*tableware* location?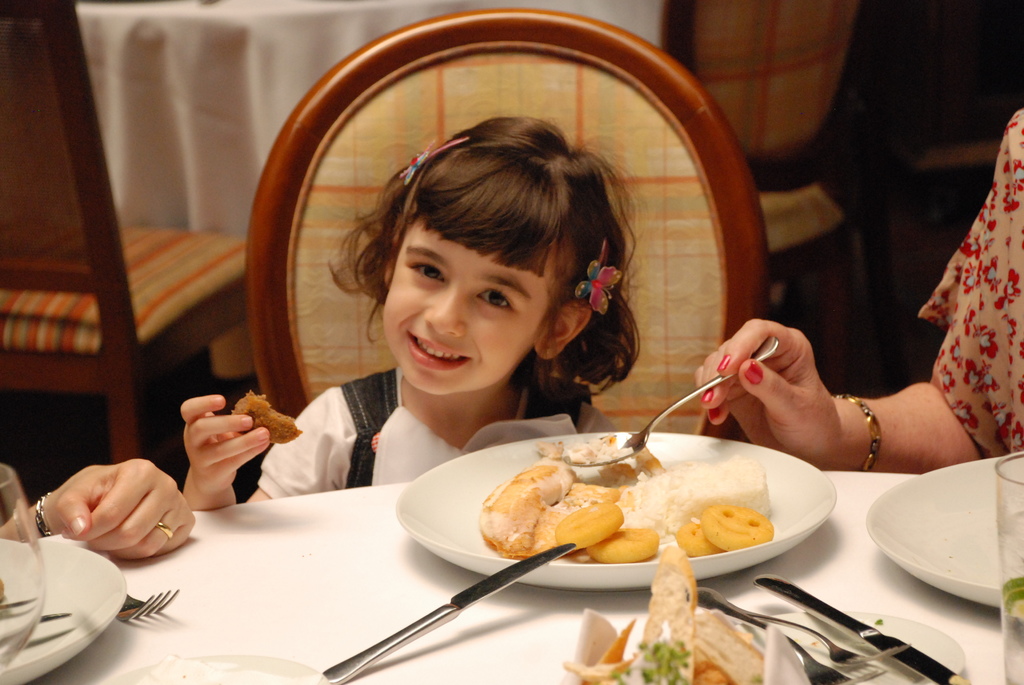
[left=696, top=587, right=911, bottom=670]
